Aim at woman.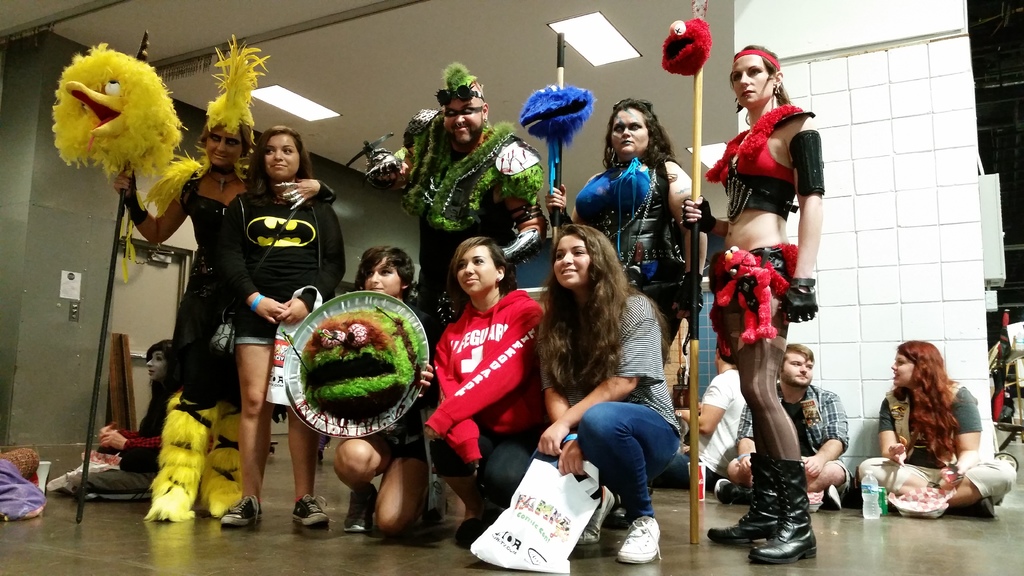
Aimed at {"x1": 422, "y1": 232, "x2": 545, "y2": 548}.
